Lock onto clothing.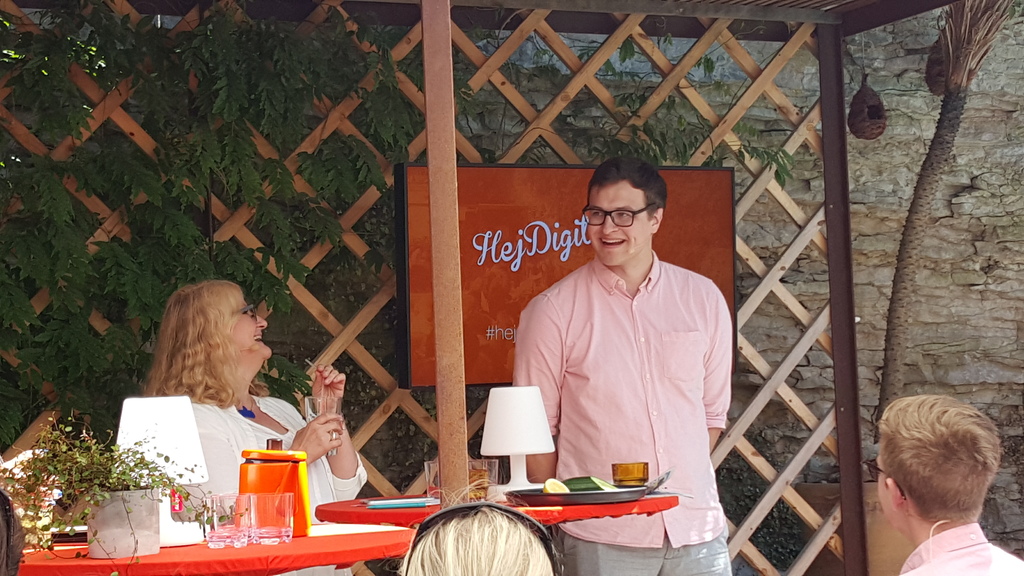
Locked: [565,522,741,575].
